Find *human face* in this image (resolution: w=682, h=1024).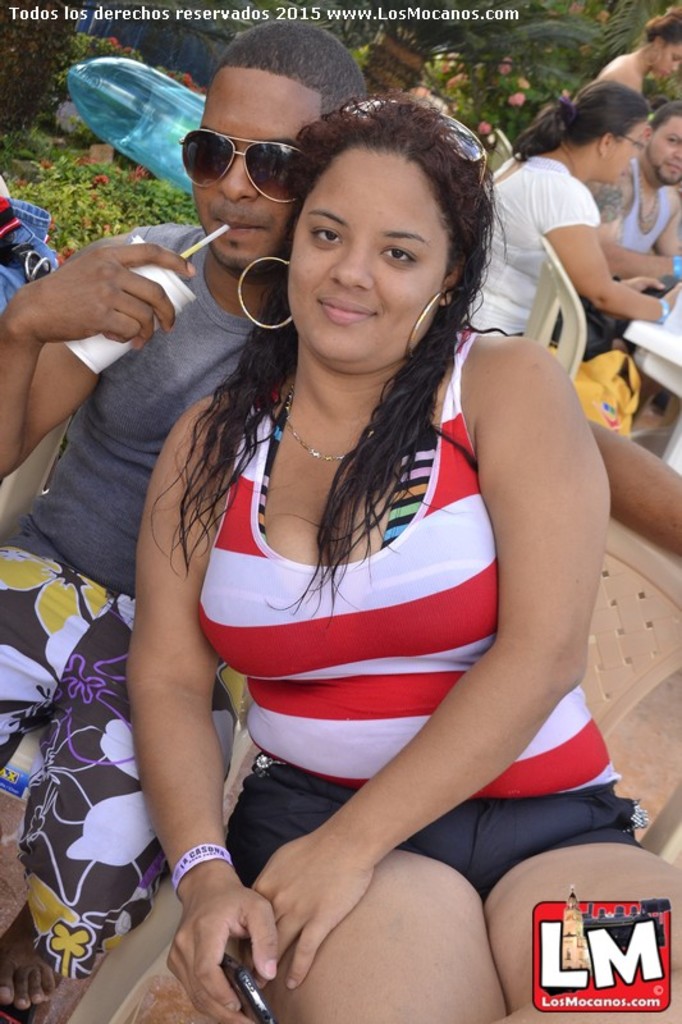
bbox(186, 59, 324, 275).
